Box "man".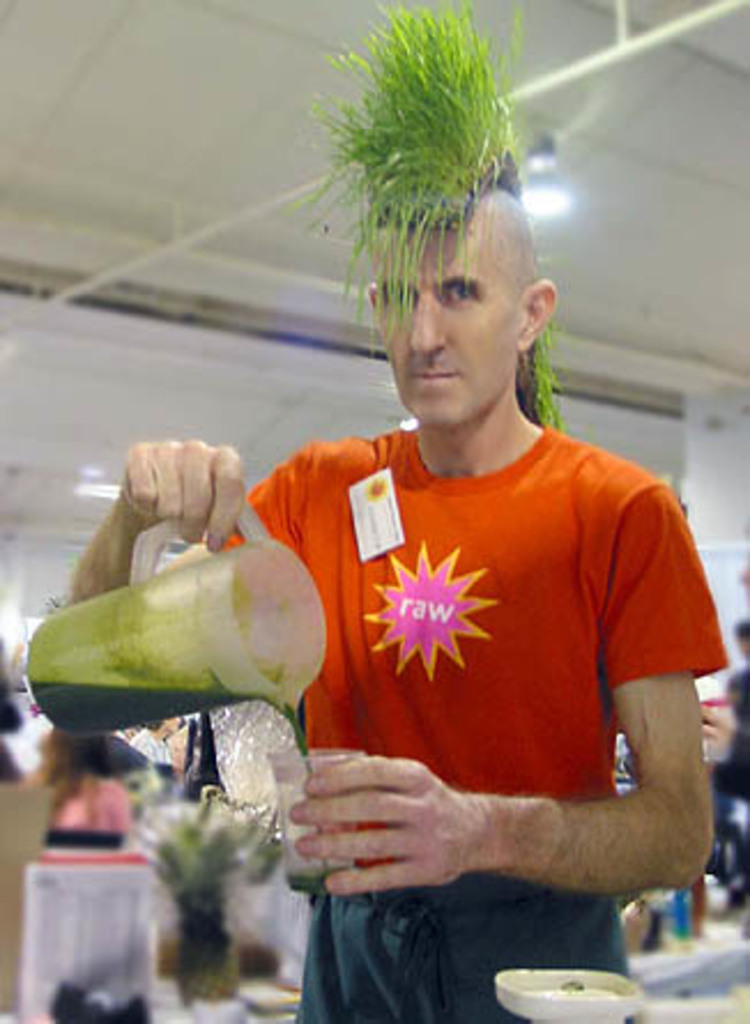
rect(230, 173, 729, 1017).
